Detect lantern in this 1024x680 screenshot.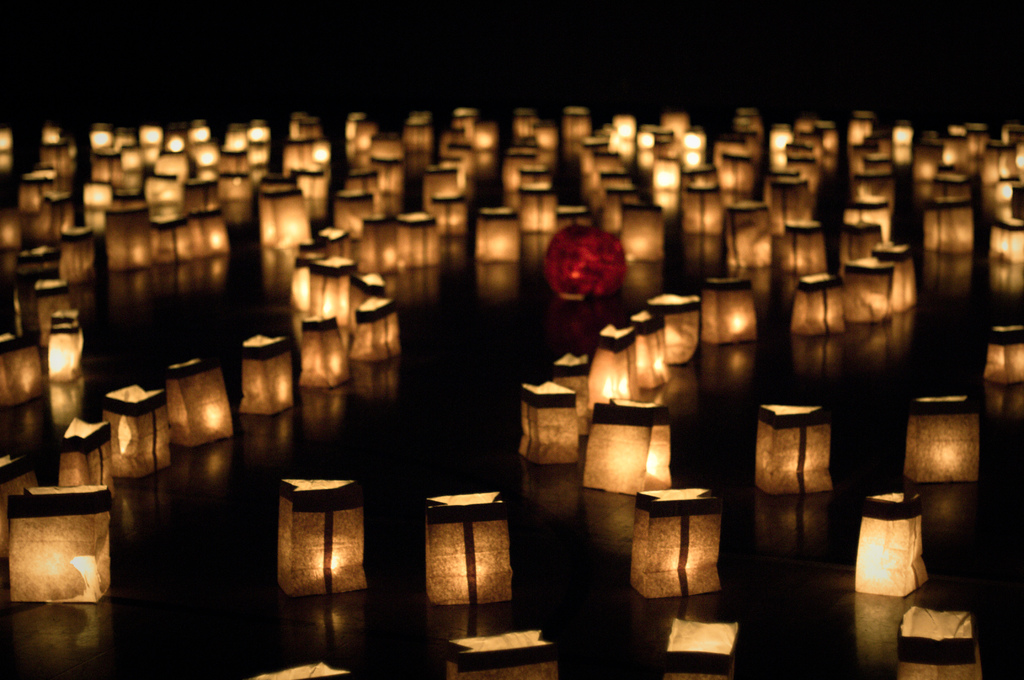
Detection: [908, 400, 980, 486].
